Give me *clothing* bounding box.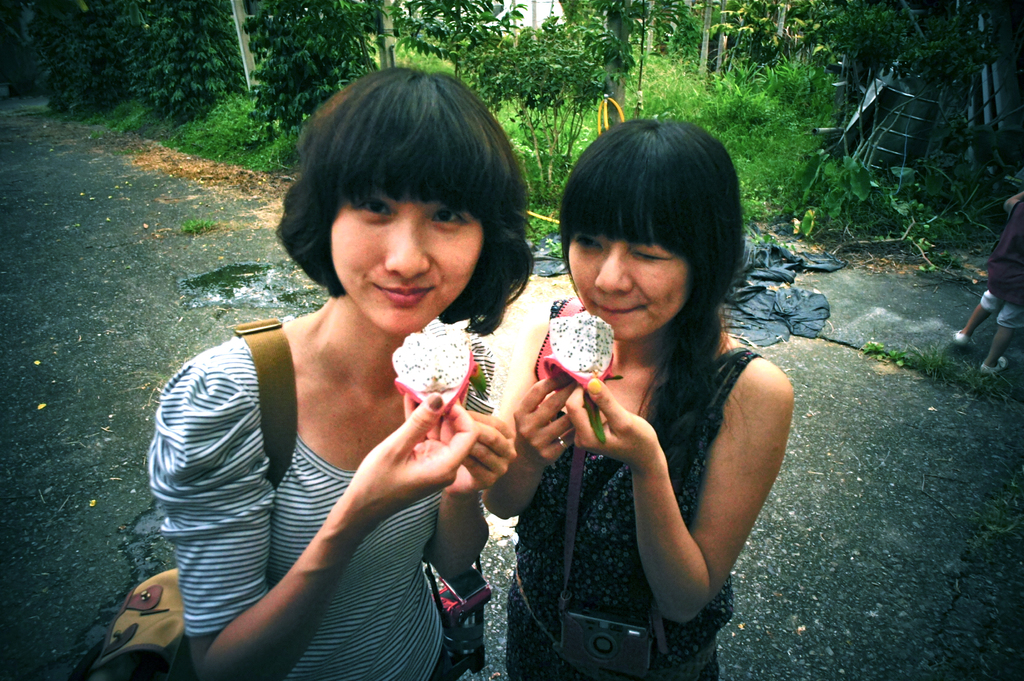
{"x1": 147, "y1": 311, "x2": 497, "y2": 680}.
